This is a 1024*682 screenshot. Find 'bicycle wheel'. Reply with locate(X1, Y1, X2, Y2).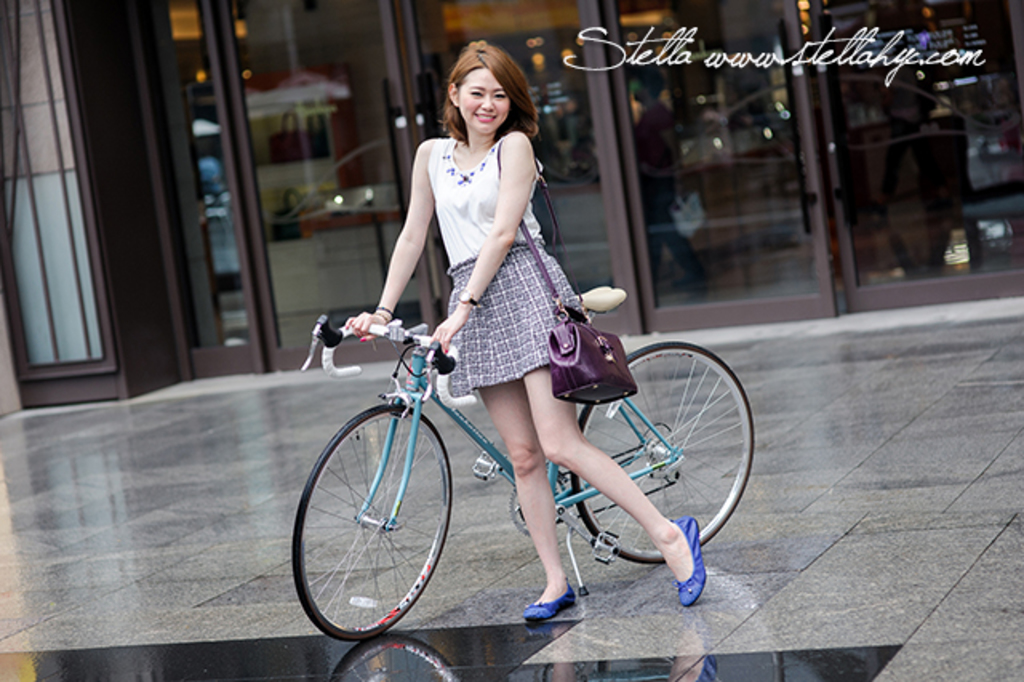
locate(522, 323, 734, 620).
